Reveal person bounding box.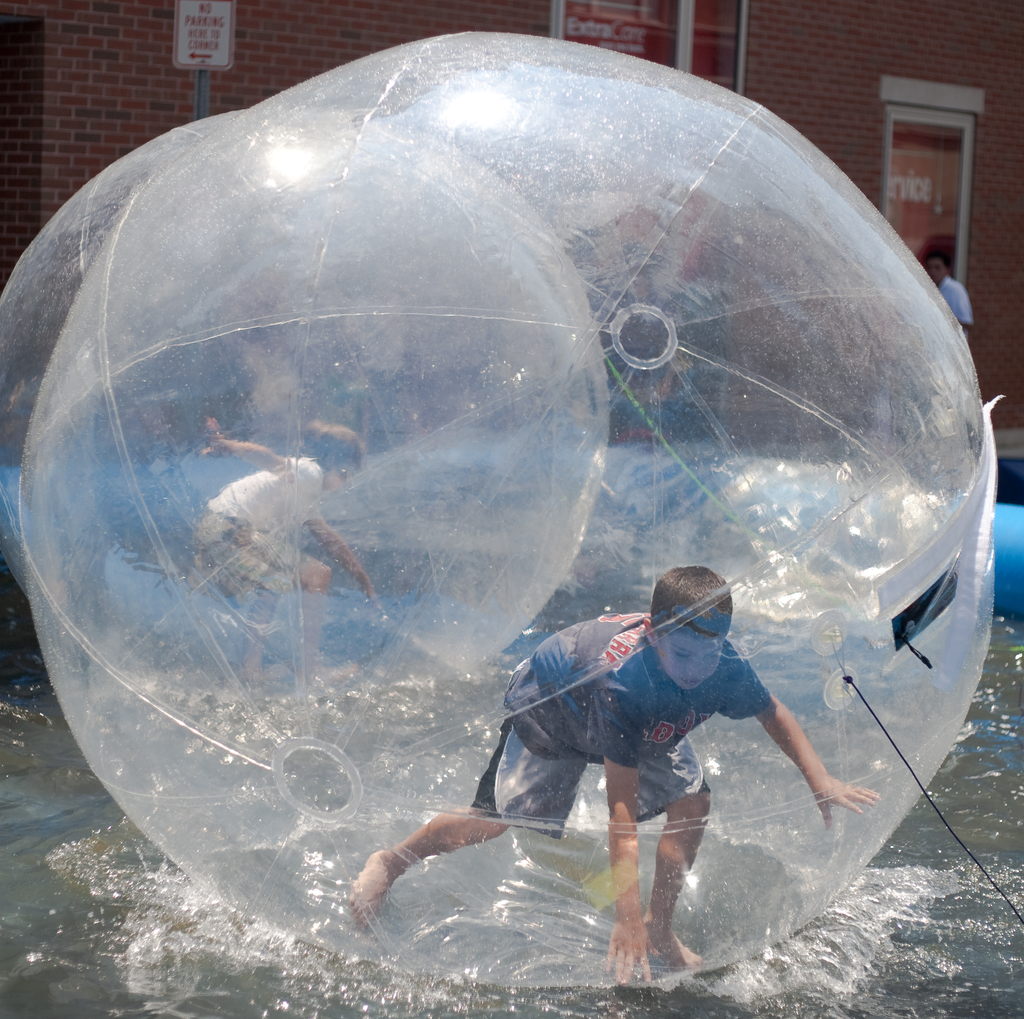
Revealed: Rect(346, 561, 884, 988).
